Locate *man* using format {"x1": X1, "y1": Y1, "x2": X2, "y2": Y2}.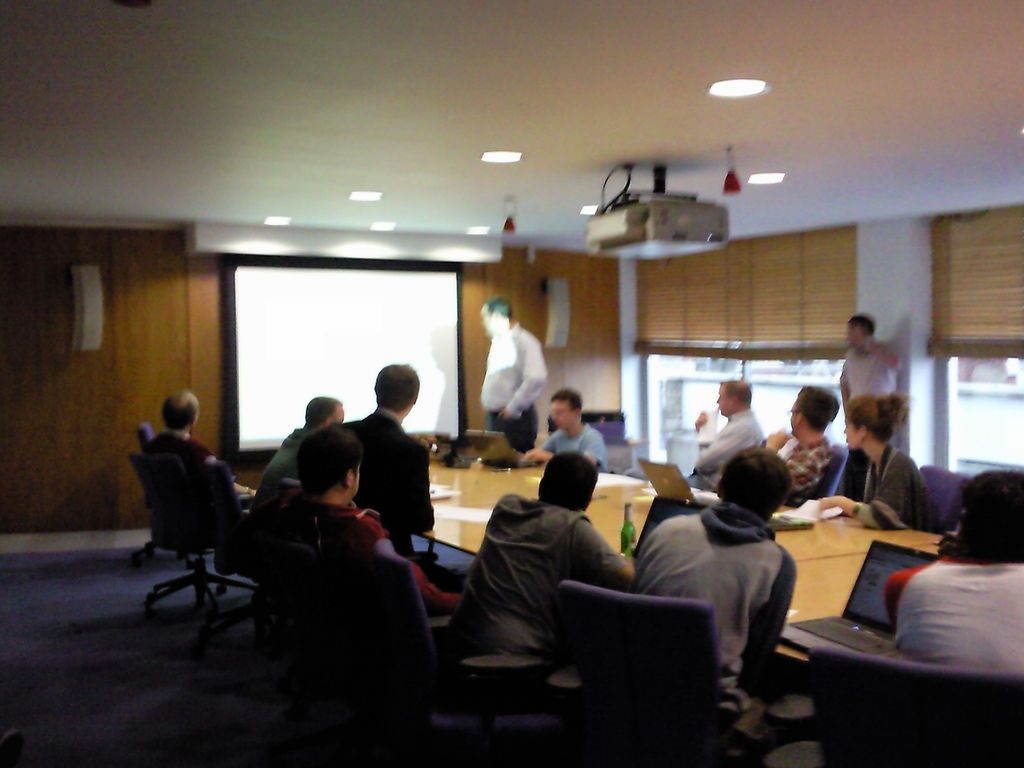
{"x1": 276, "y1": 421, "x2": 458, "y2": 622}.
